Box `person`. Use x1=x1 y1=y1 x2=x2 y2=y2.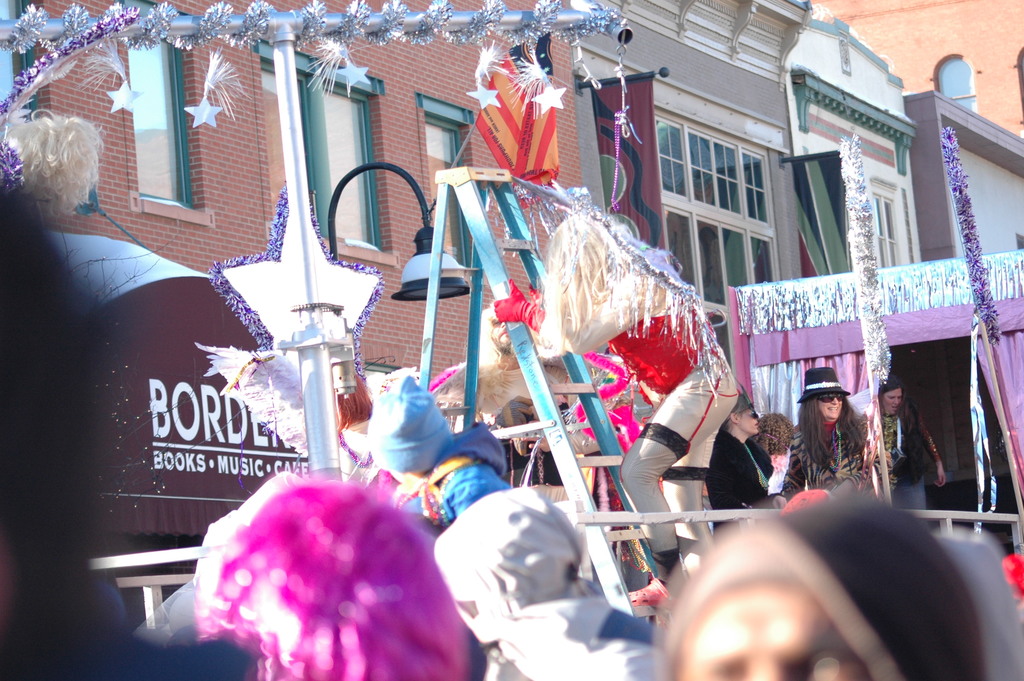
x1=709 y1=395 x2=767 y2=534.
